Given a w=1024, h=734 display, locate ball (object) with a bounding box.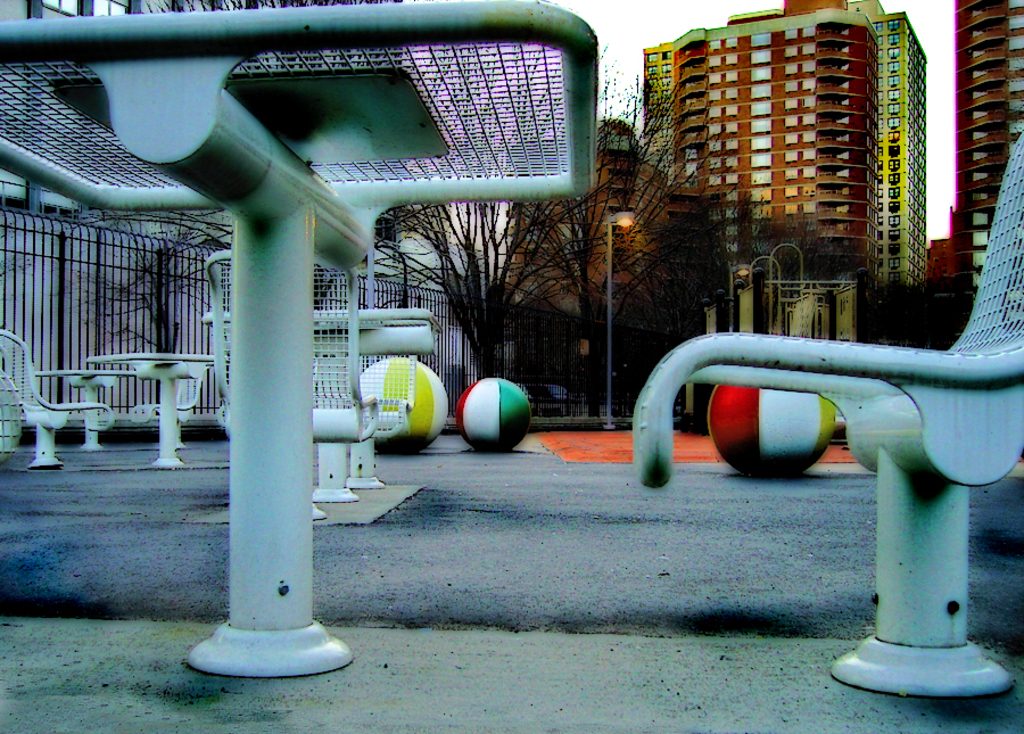
Located: BBox(710, 384, 837, 479).
